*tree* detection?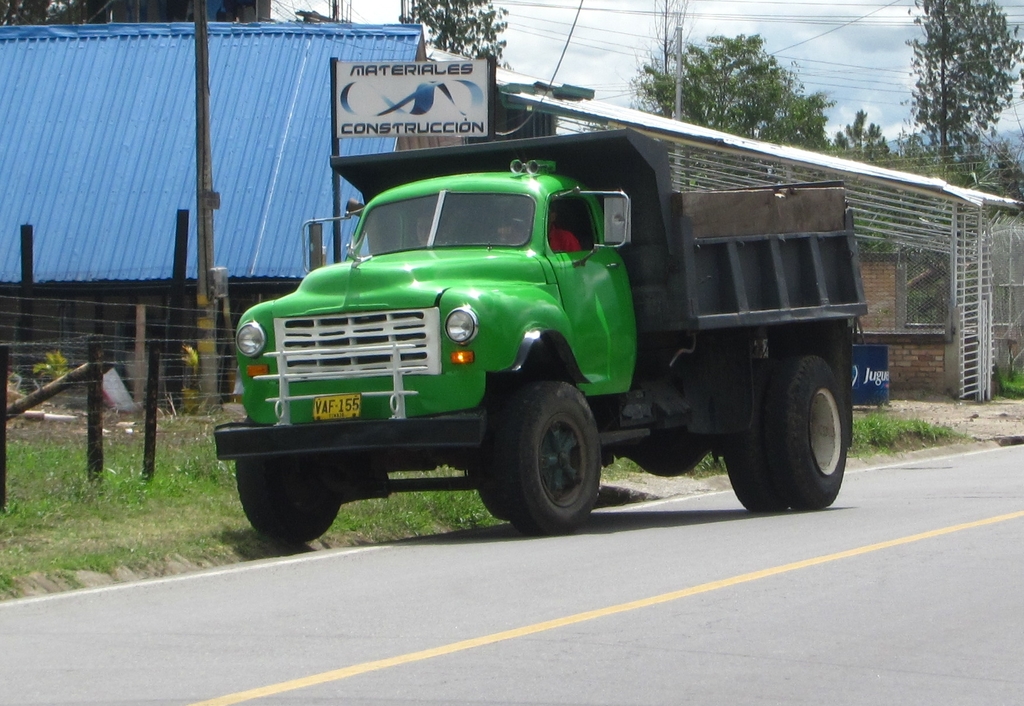
left=393, top=0, right=516, bottom=75
